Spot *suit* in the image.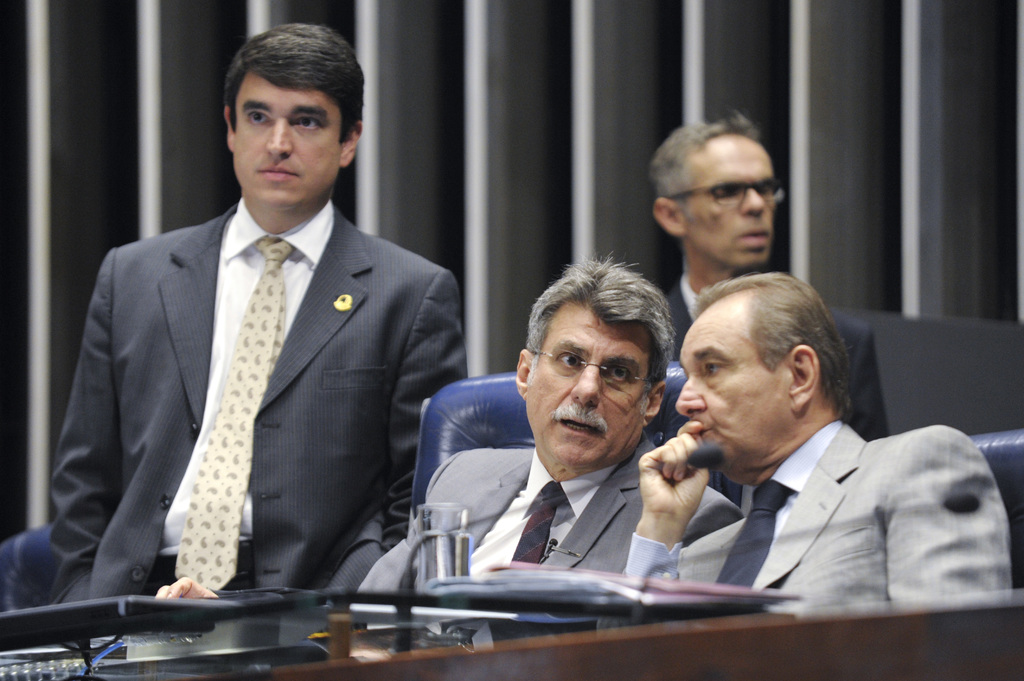
*suit* found at detection(594, 416, 1014, 640).
